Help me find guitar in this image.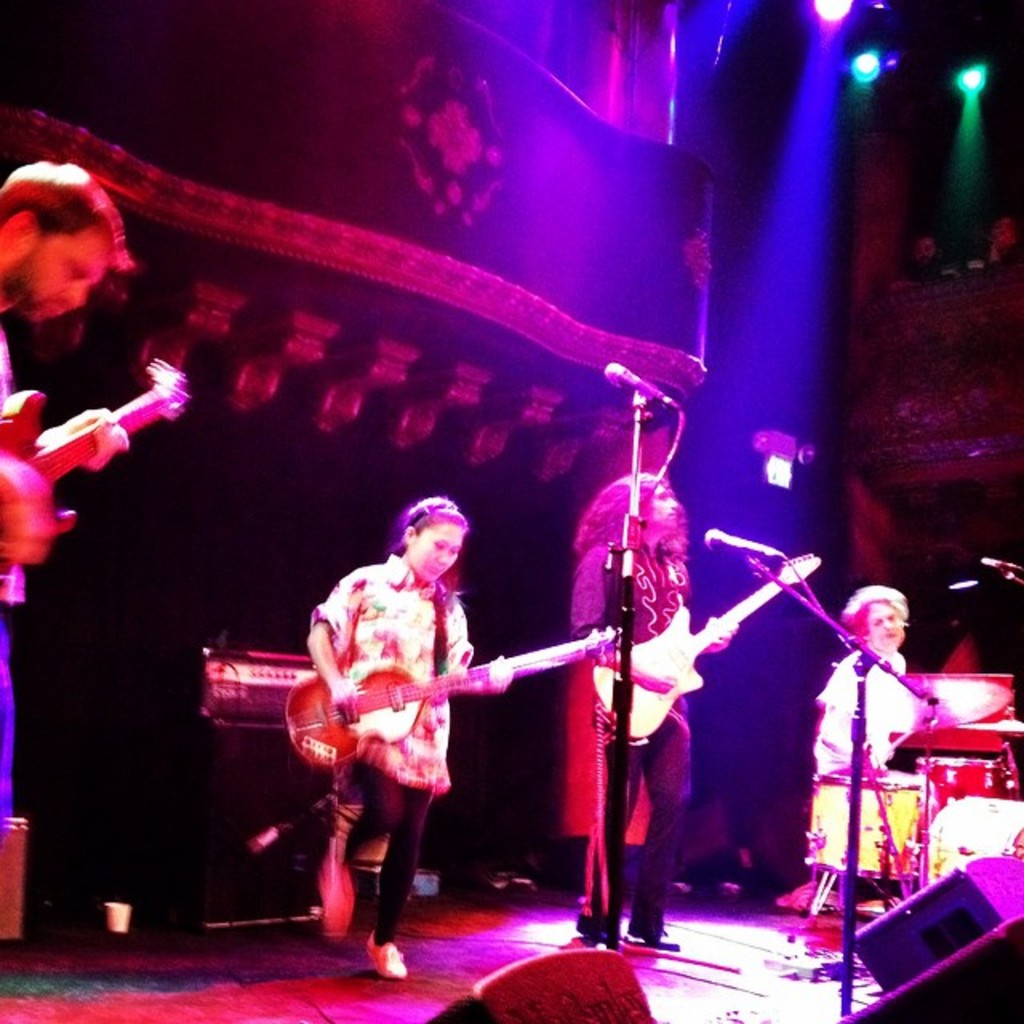
Found it: pyautogui.locateOnScreen(286, 621, 611, 766).
